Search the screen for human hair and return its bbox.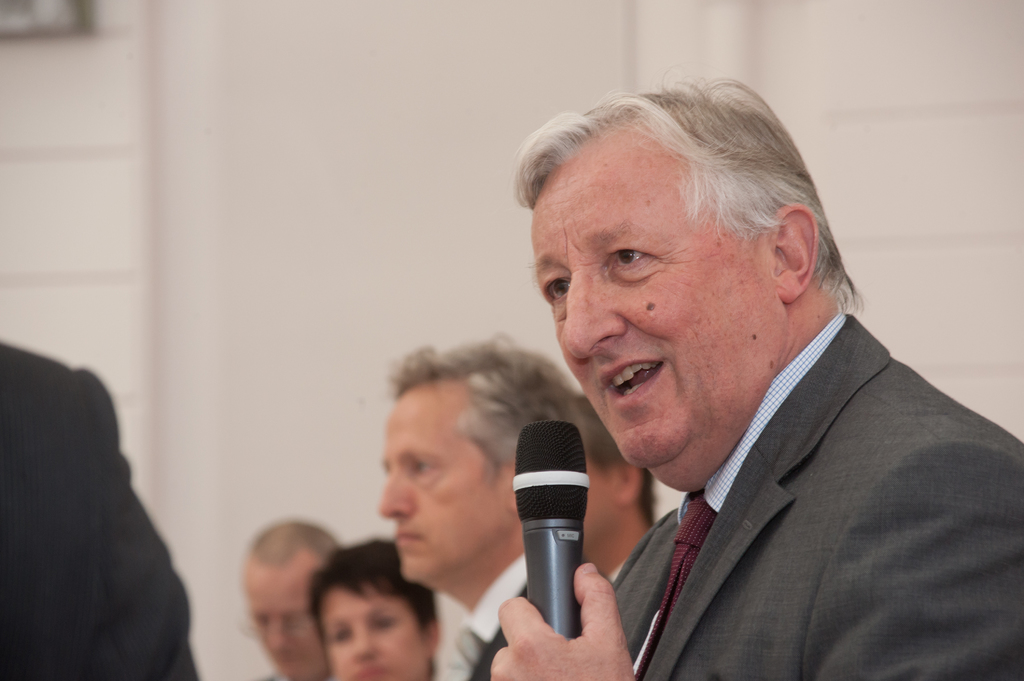
Found: box(242, 524, 344, 572).
